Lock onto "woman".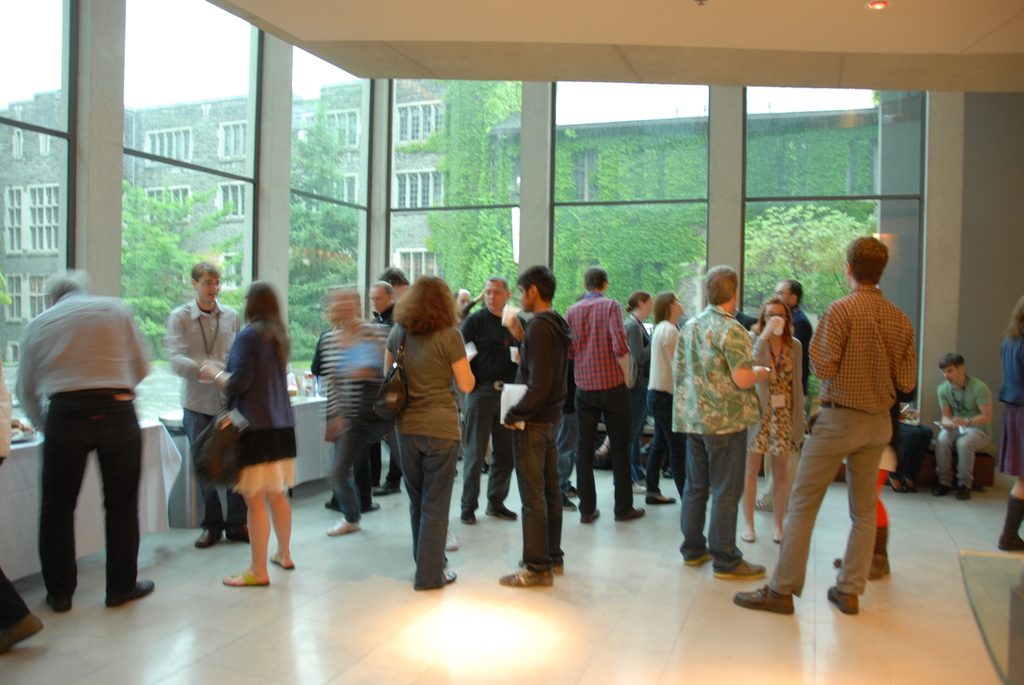
Locked: 192,282,295,585.
